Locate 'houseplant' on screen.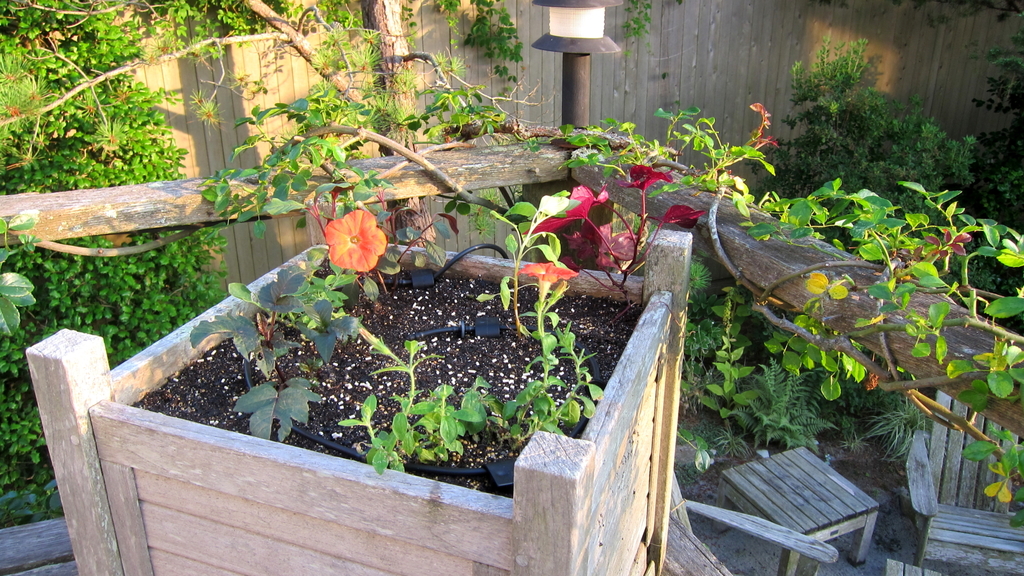
On screen at bbox=[20, 93, 692, 575].
